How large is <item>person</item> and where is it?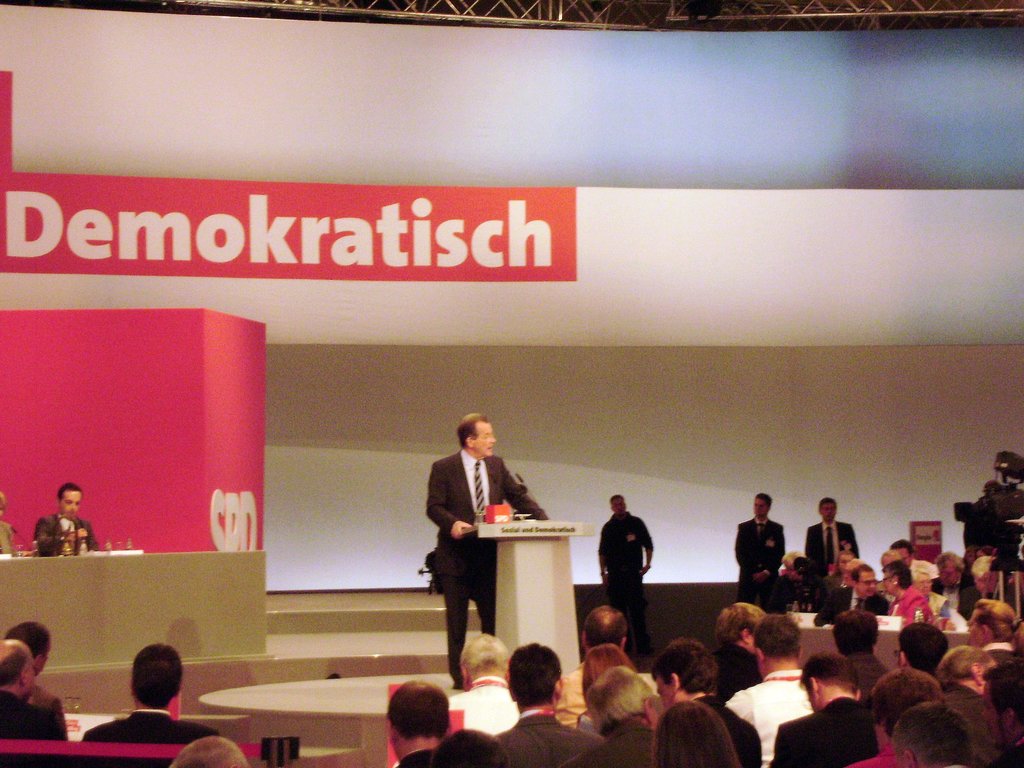
Bounding box: (left=435, top=726, right=510, bottom=767).
